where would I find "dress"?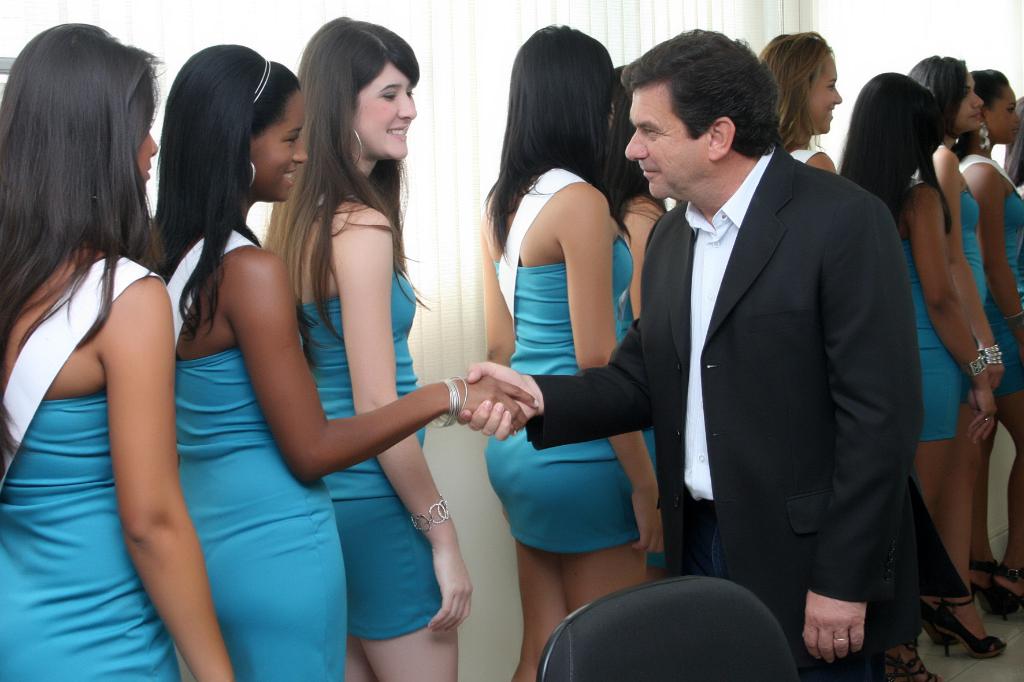
At [x1=172, y1=349, x2=344, y2=681].
